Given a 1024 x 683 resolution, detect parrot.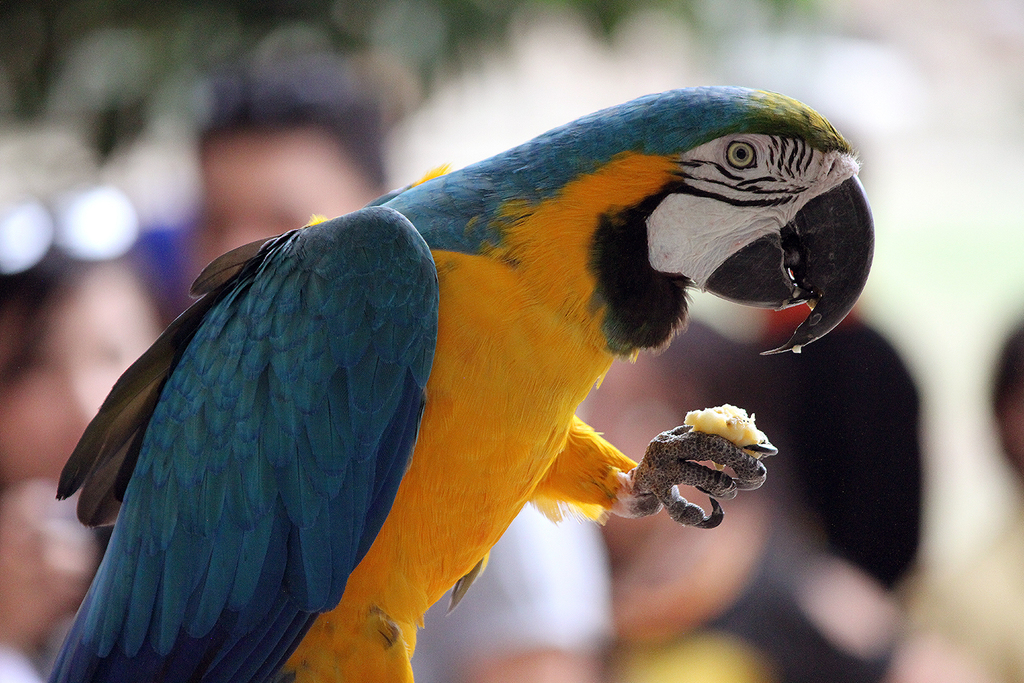
{"x1": 55, "y1": 79, "x2": 879, "y2": 682}.
